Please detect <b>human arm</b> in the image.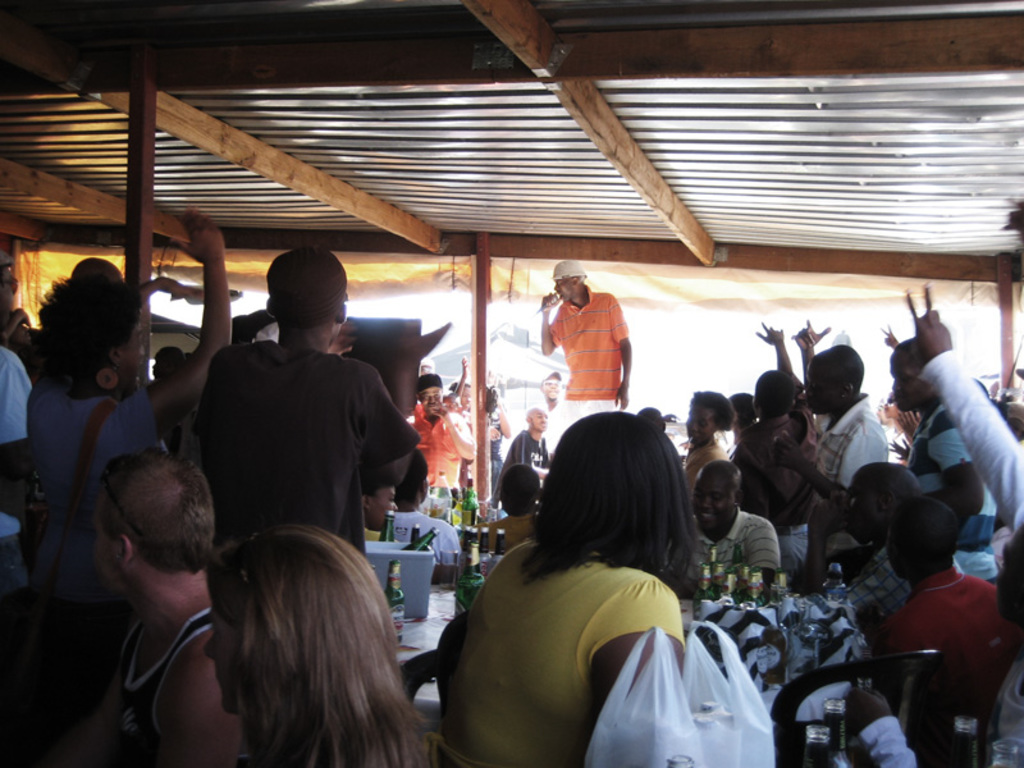
<region>612, 289, 632, 412</region>.
